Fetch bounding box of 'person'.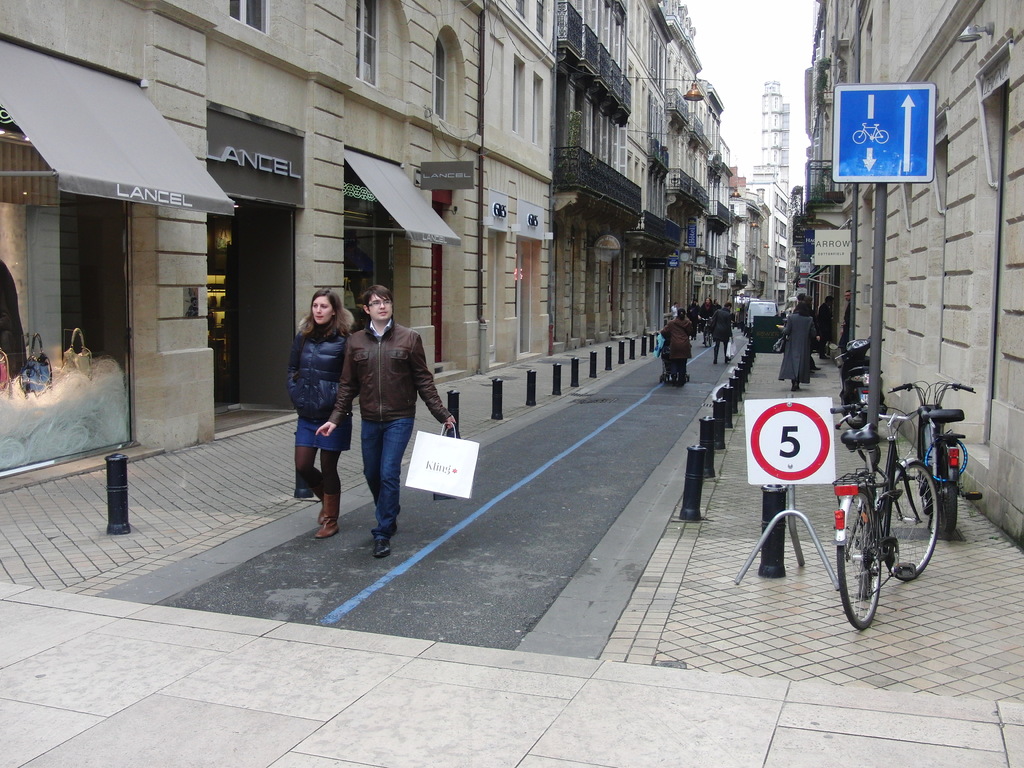
Bbox: bbox=(332, 281, 429, 544).
